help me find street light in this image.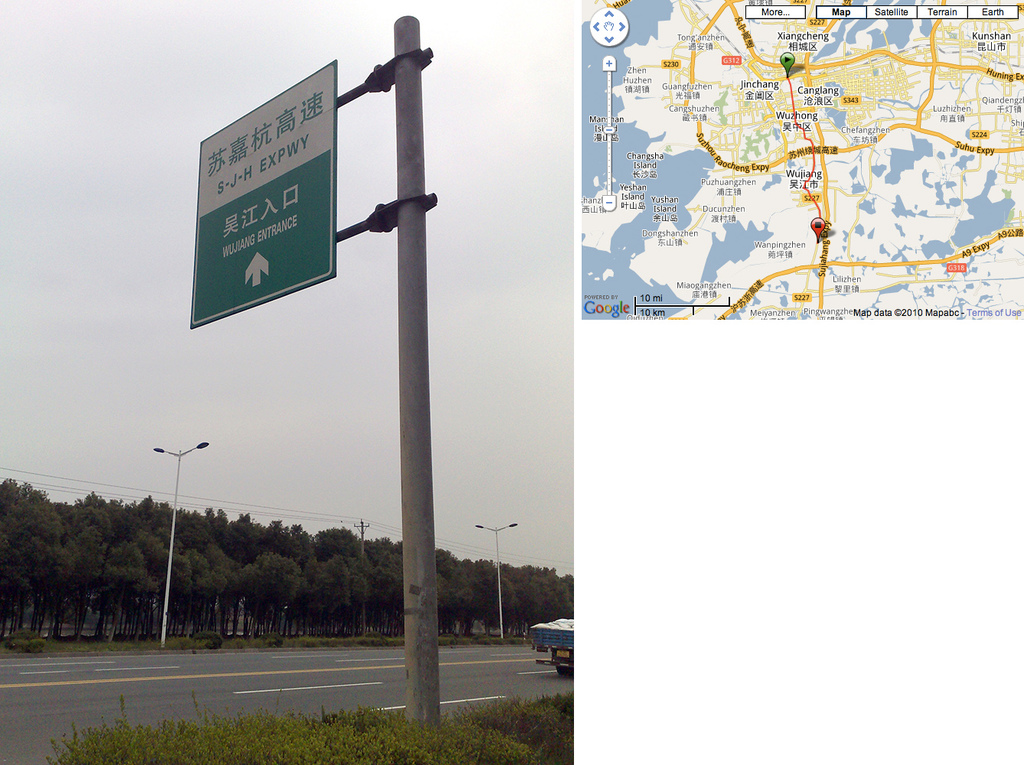
Found it: detection(472, 519, 520, 643).
